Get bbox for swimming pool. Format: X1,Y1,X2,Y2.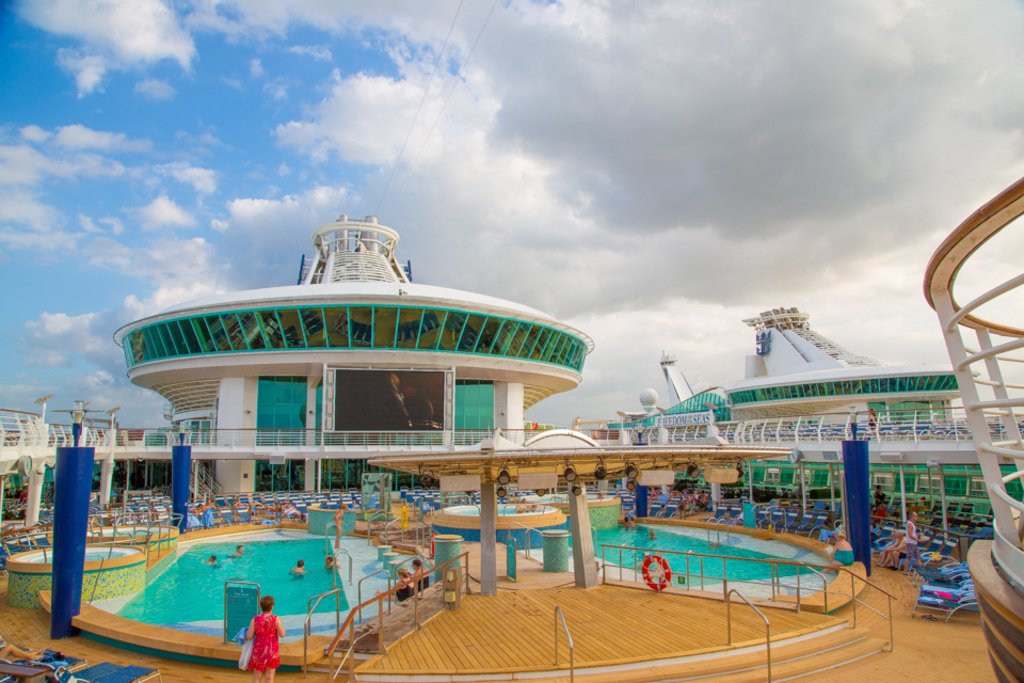
519,523,837,603.
